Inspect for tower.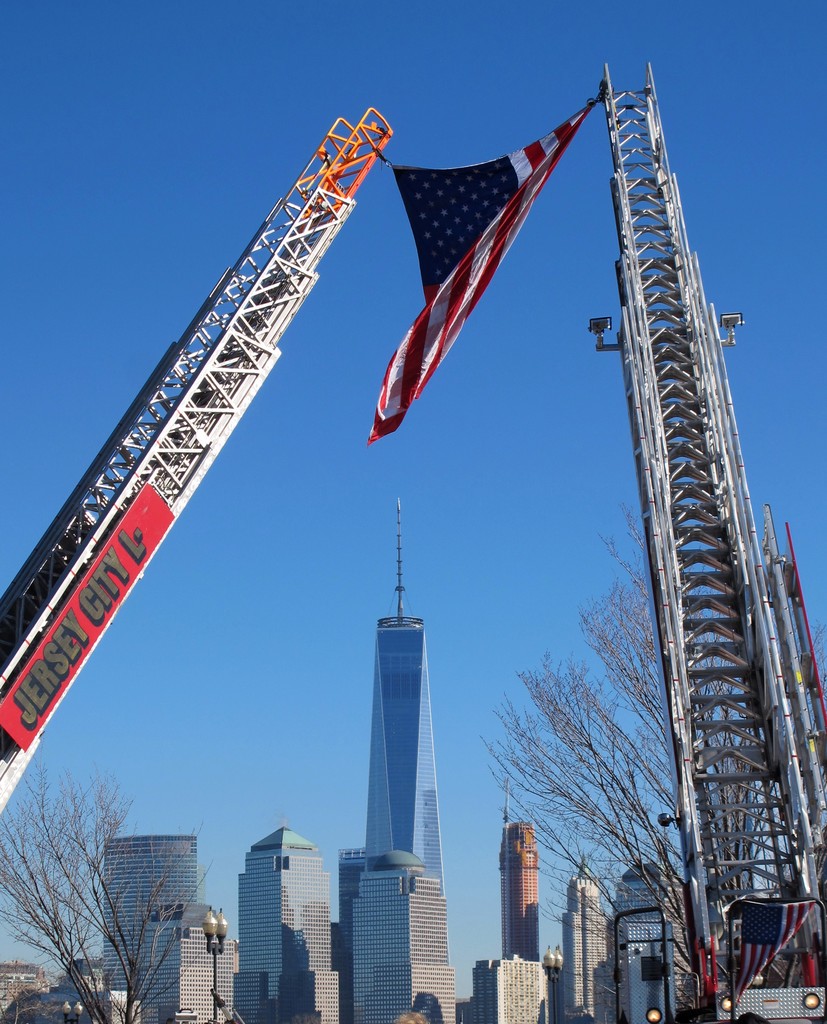
Inspection: (left=570, top=860, right=628, bottom=1023).
